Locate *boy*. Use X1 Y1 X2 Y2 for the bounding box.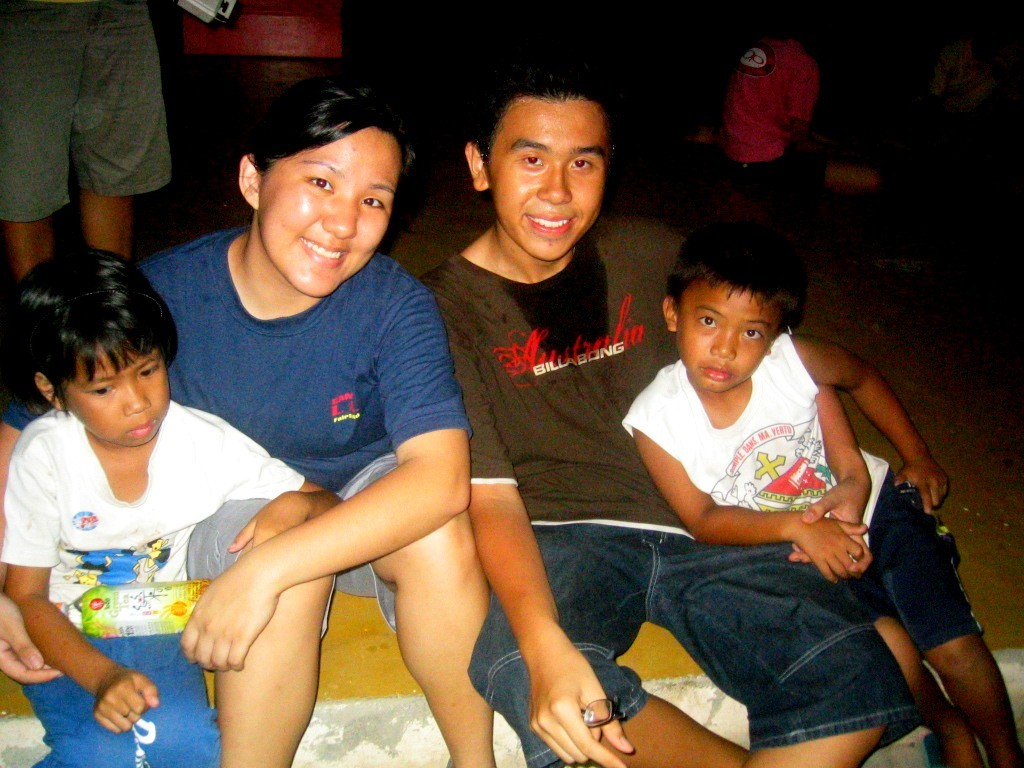
622 231 1023 767.
